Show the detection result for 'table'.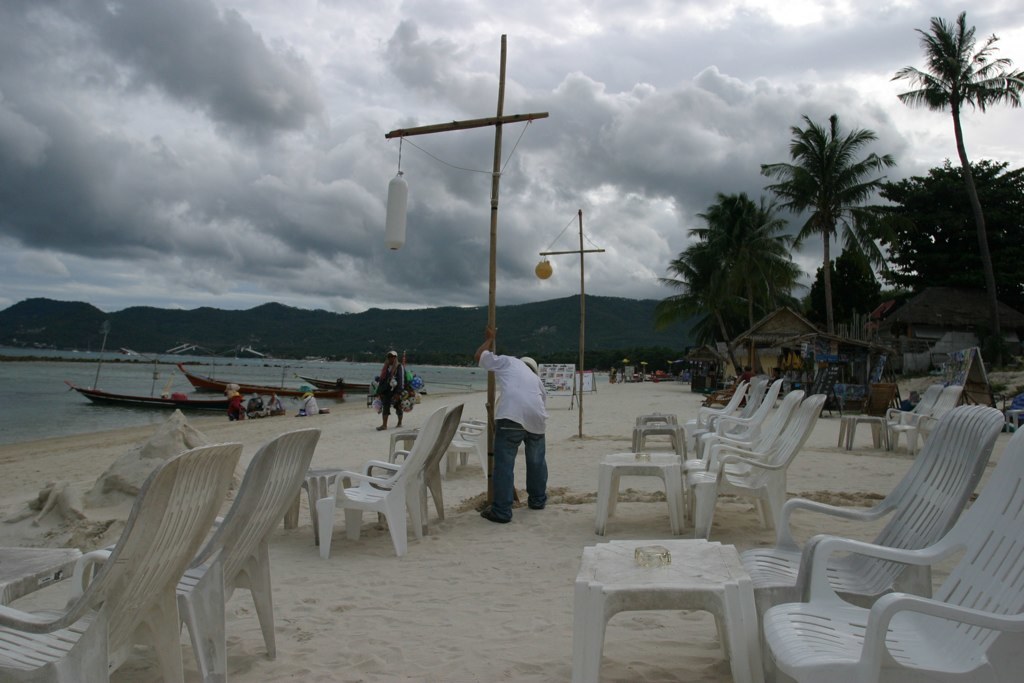
(289,471,342,542).
